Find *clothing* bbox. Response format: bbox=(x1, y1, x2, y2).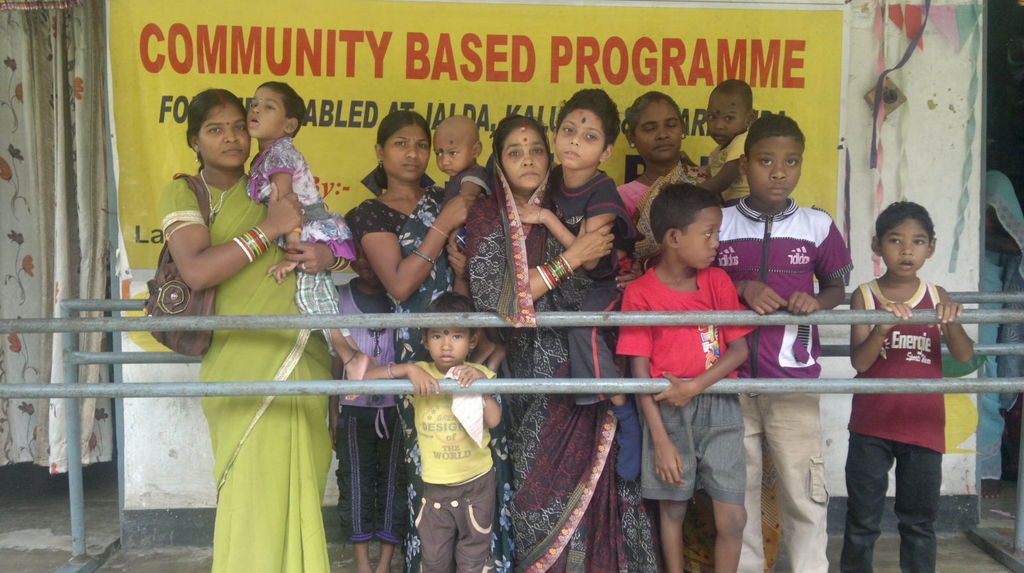
bbox=(513, 182, 636, 572).
